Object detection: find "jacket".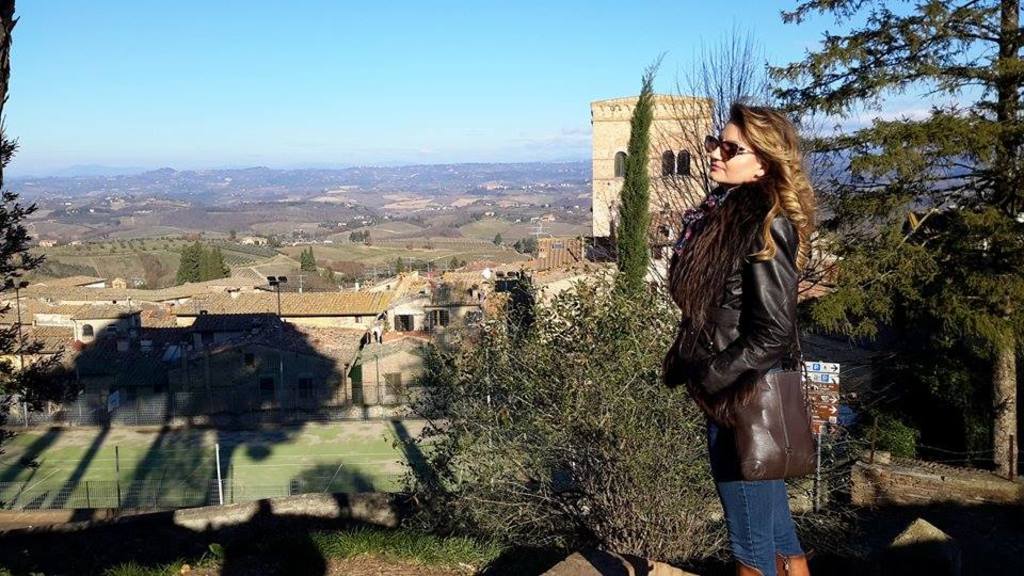
x1=673 y1=146 x2=823 y2=389.
